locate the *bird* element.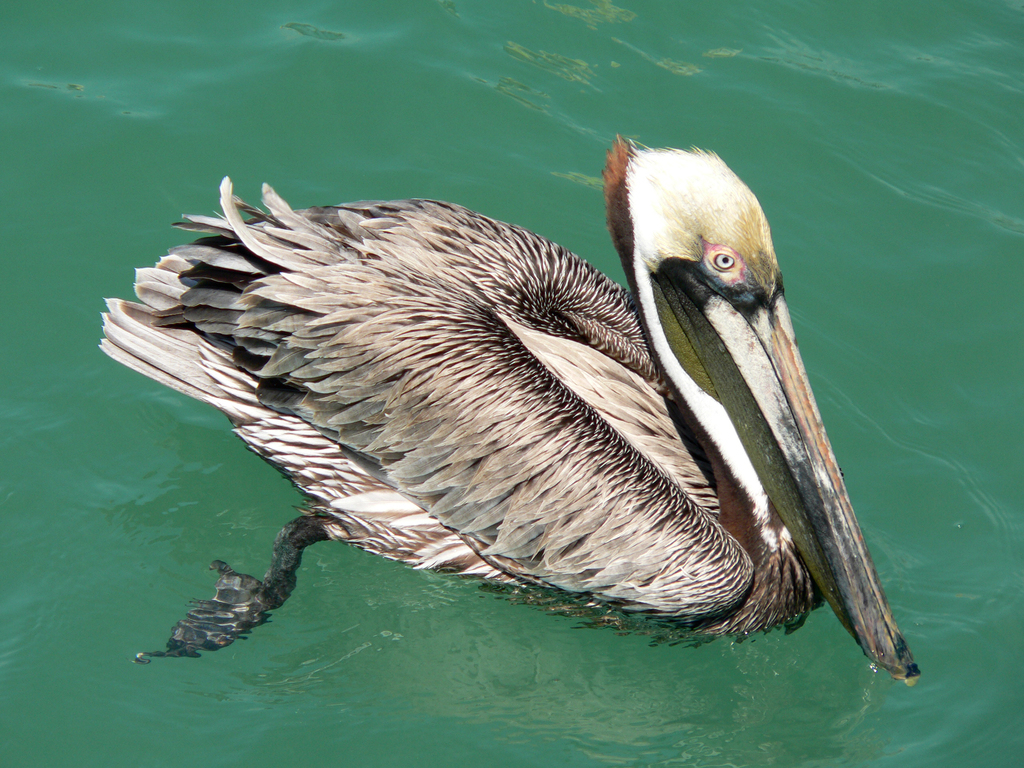
Element bbox: l=99, t=130, r=904, b=694.
